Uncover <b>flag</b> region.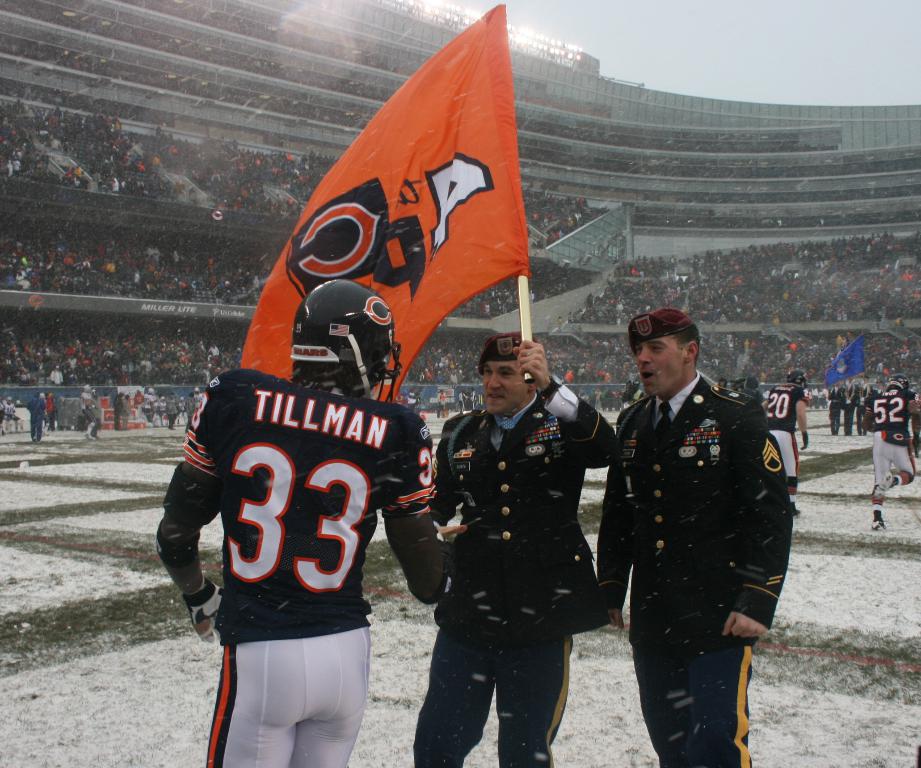
Uncovered: (819,326,871,394).
